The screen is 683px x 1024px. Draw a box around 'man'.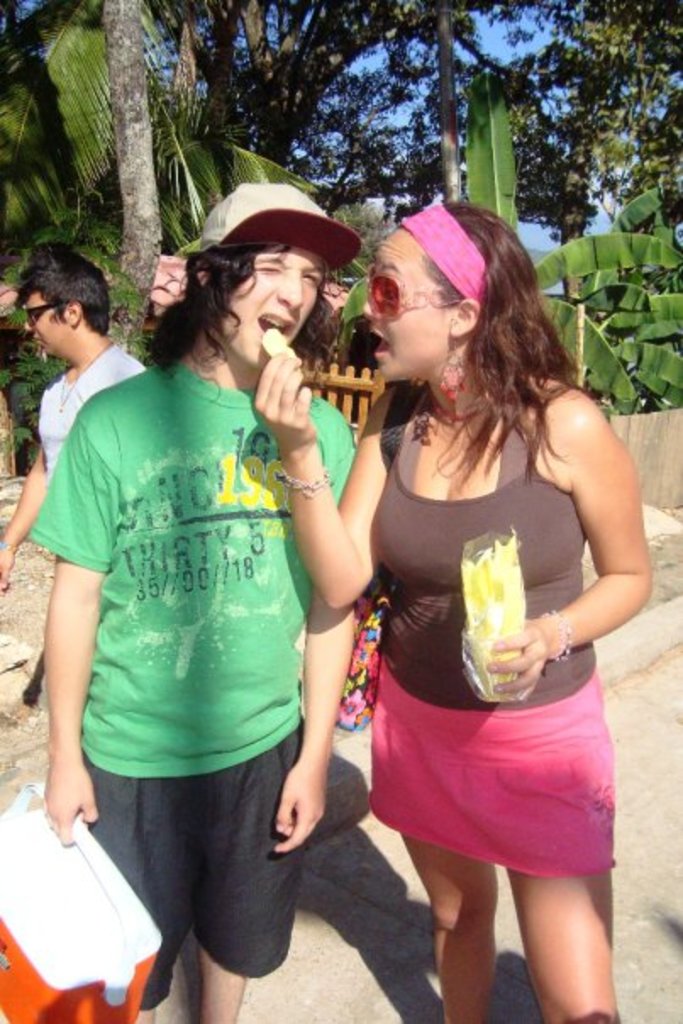
bbox=(0, 234, 154, 598).
